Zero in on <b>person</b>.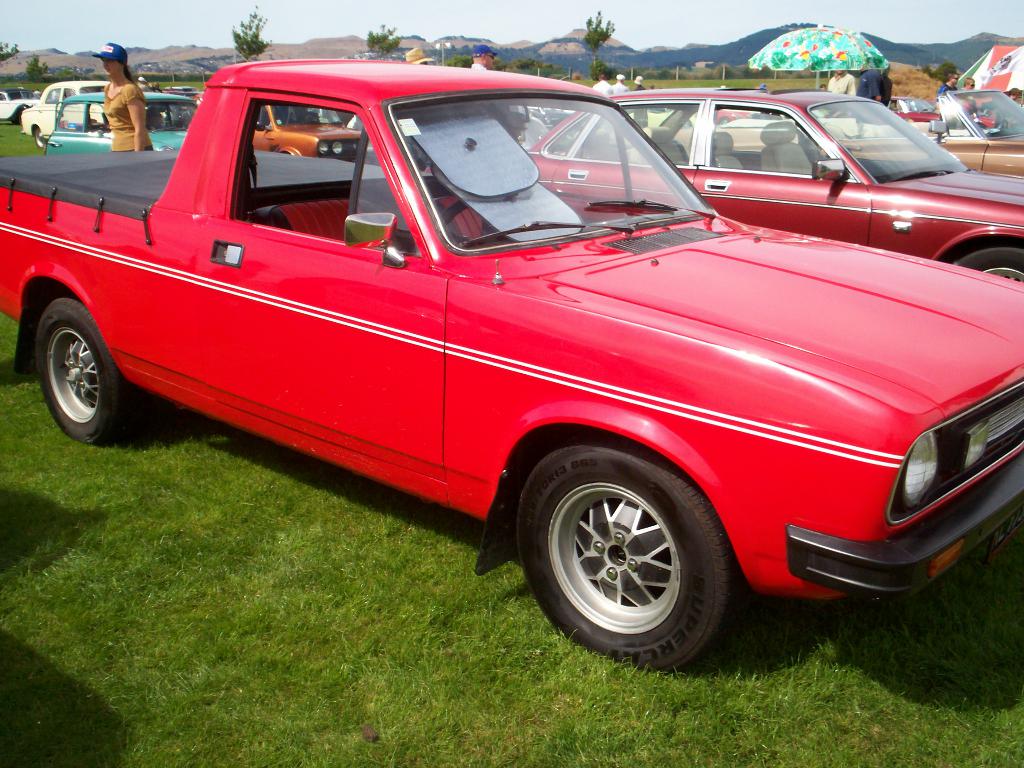
Zeroed in: select_region(102, 39, 155, 150).
